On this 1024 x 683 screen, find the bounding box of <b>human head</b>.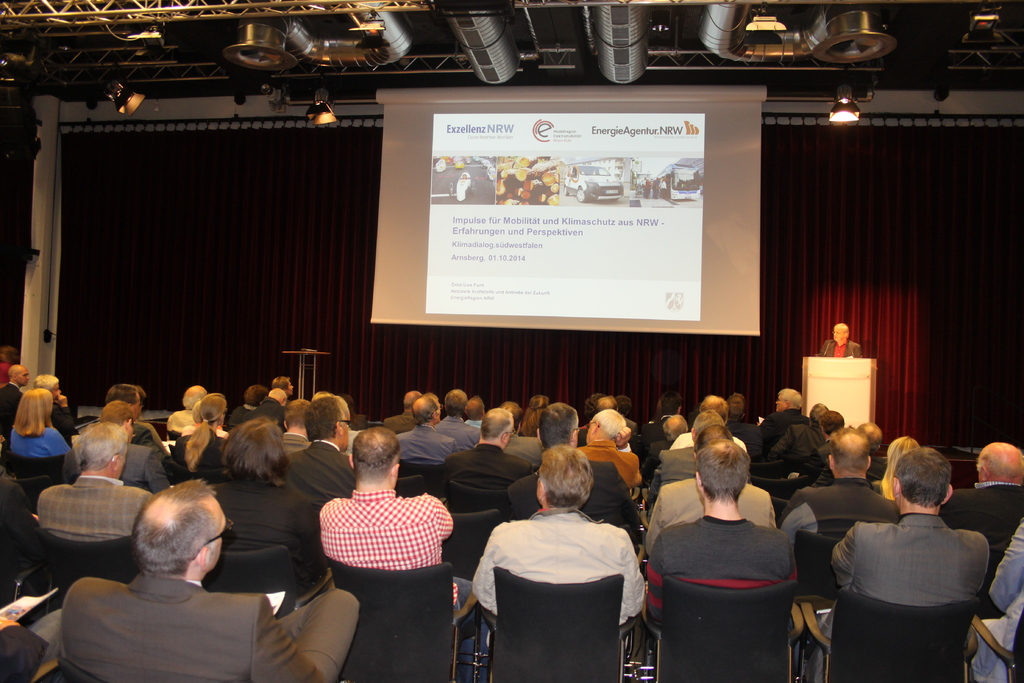
Bounding box: x1=536, y1=447, x2=596, y2=509.
